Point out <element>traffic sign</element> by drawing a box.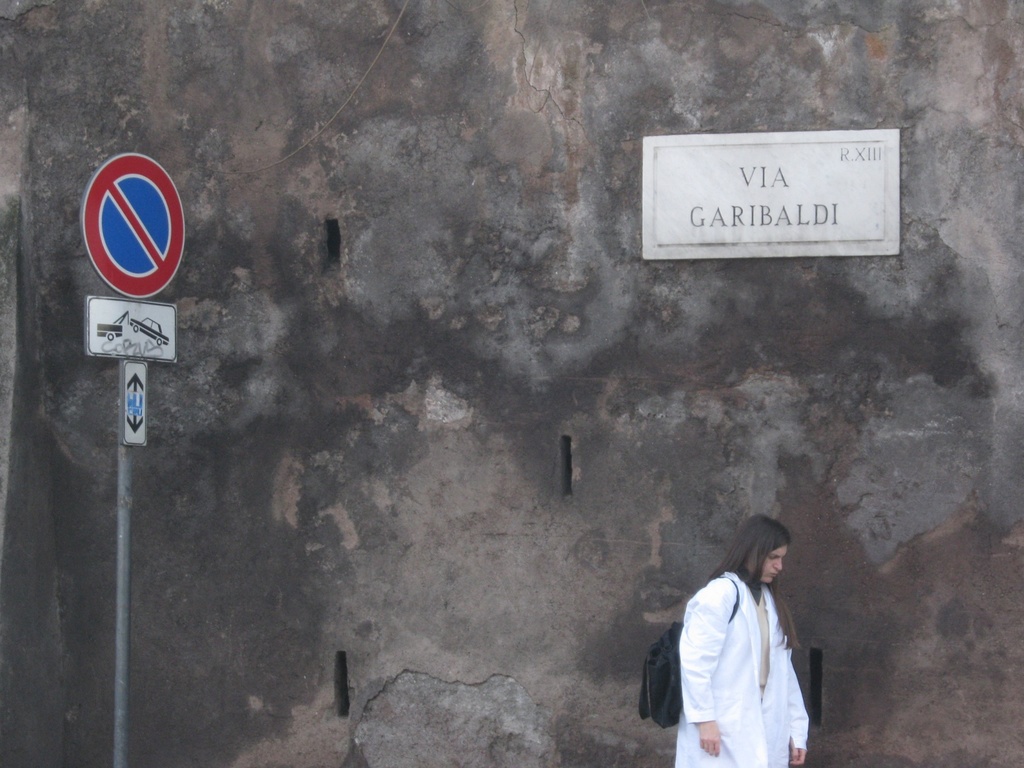
Rect(82, 149, 184, 297).
